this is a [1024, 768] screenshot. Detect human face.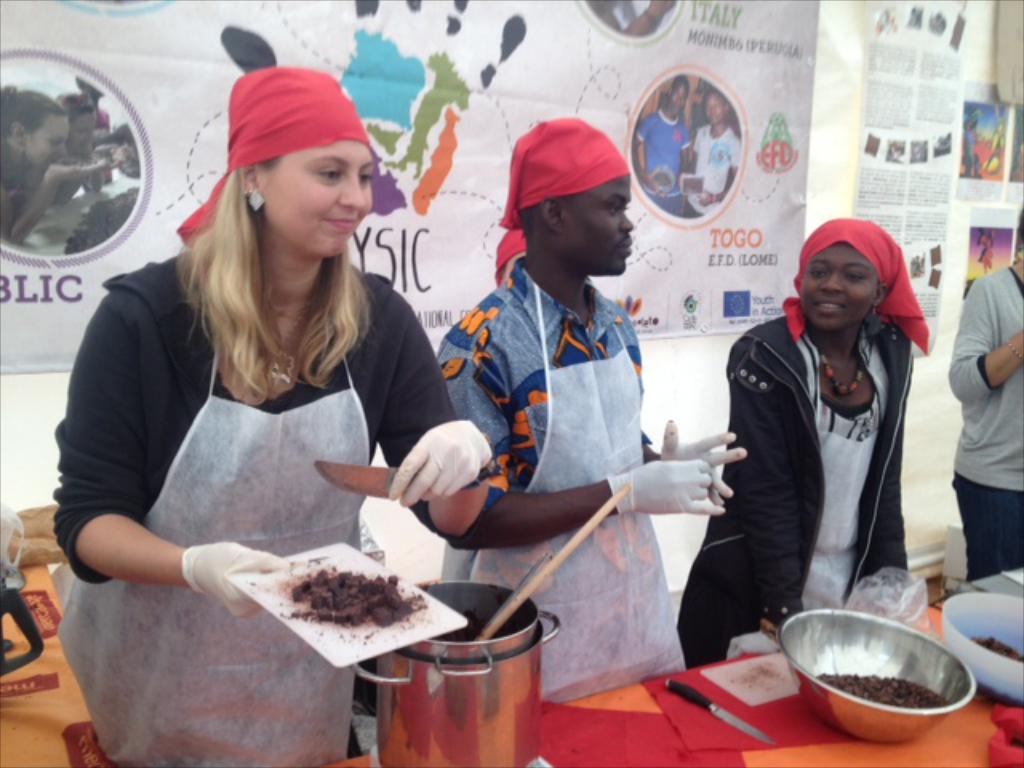
<box>22,115,69,171</box>.
